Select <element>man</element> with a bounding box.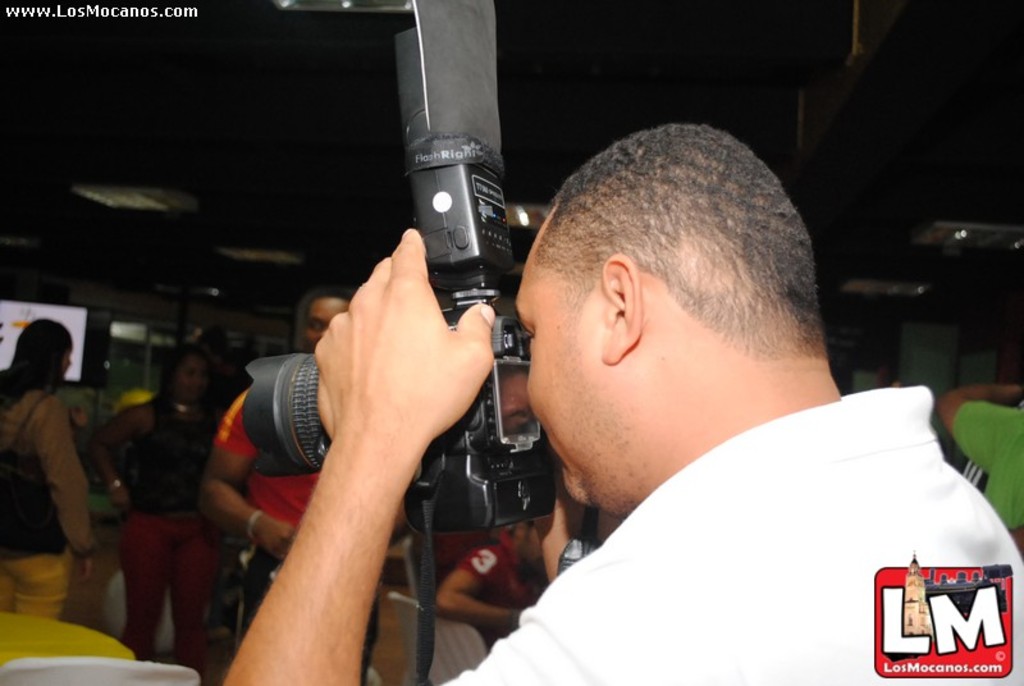
left=198, top=284, right=379, bottom=685.
